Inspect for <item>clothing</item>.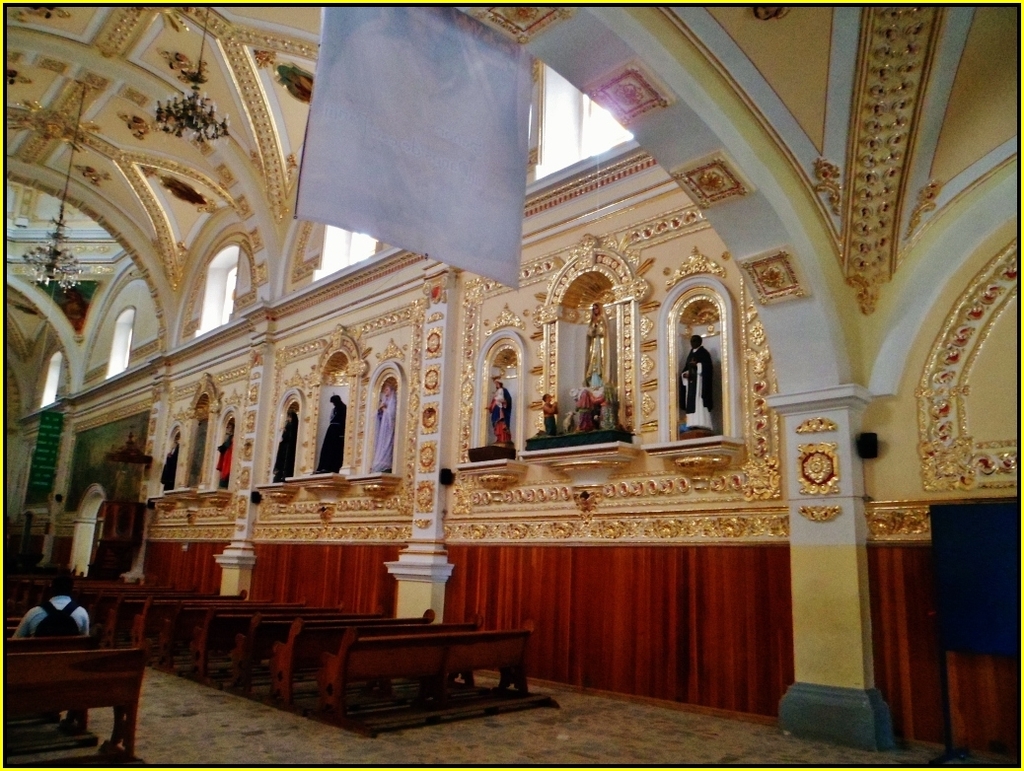
Inspection: (left=6, top=593, right=94, bottom=727).
